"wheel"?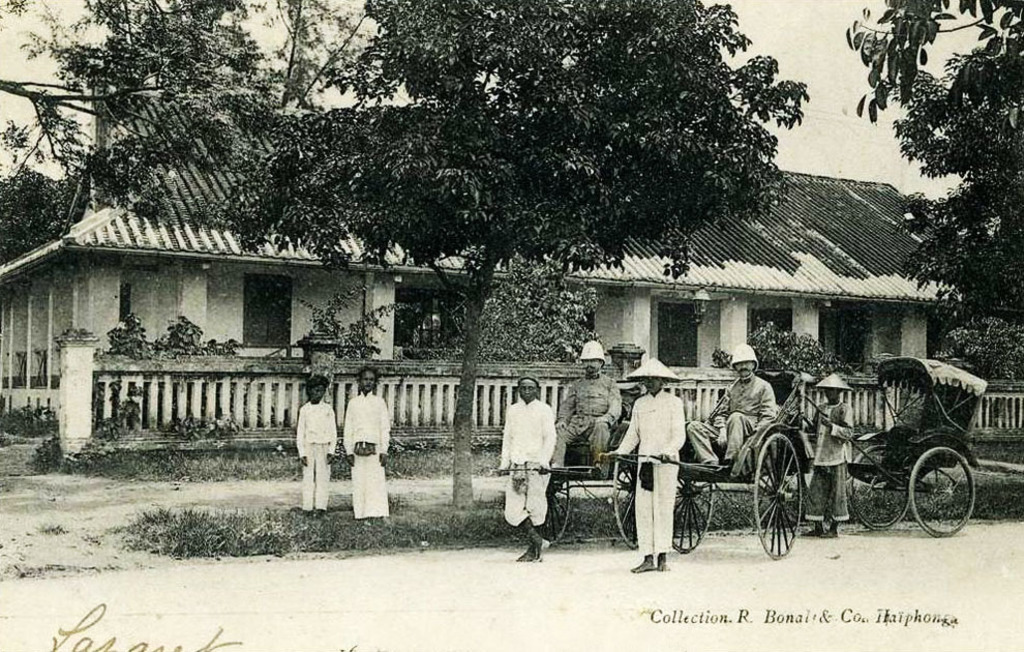
left=609, top=431, right=638, bottom=553
